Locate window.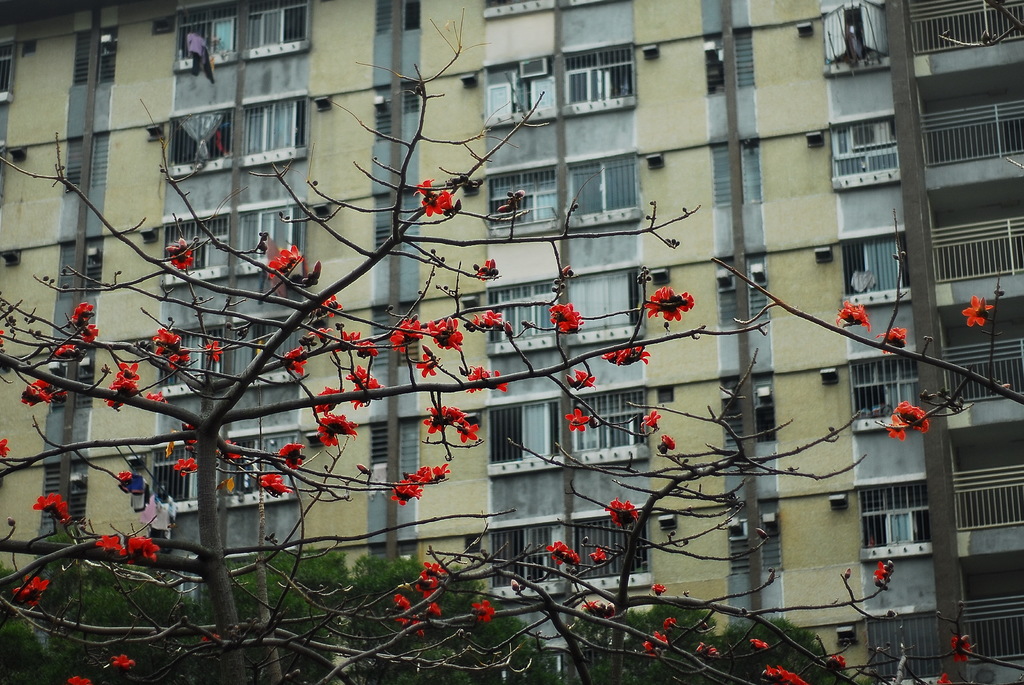
Bounding box: [x1=76, y1=31, x2=119, y2=85].
